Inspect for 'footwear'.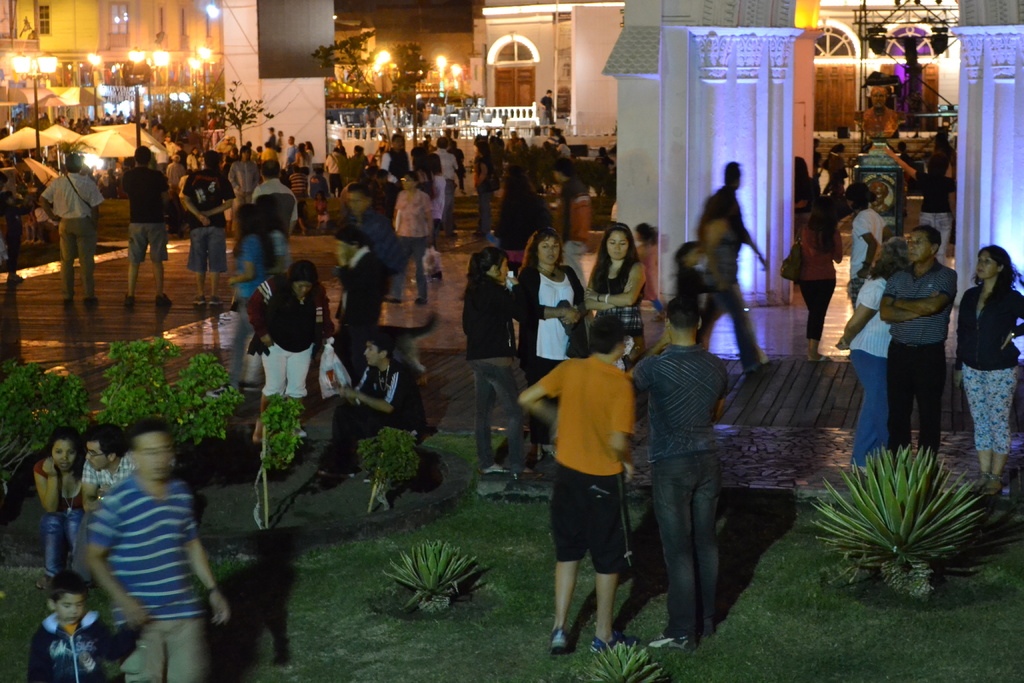
Inspection: rect(647, 632, 692, 652).
